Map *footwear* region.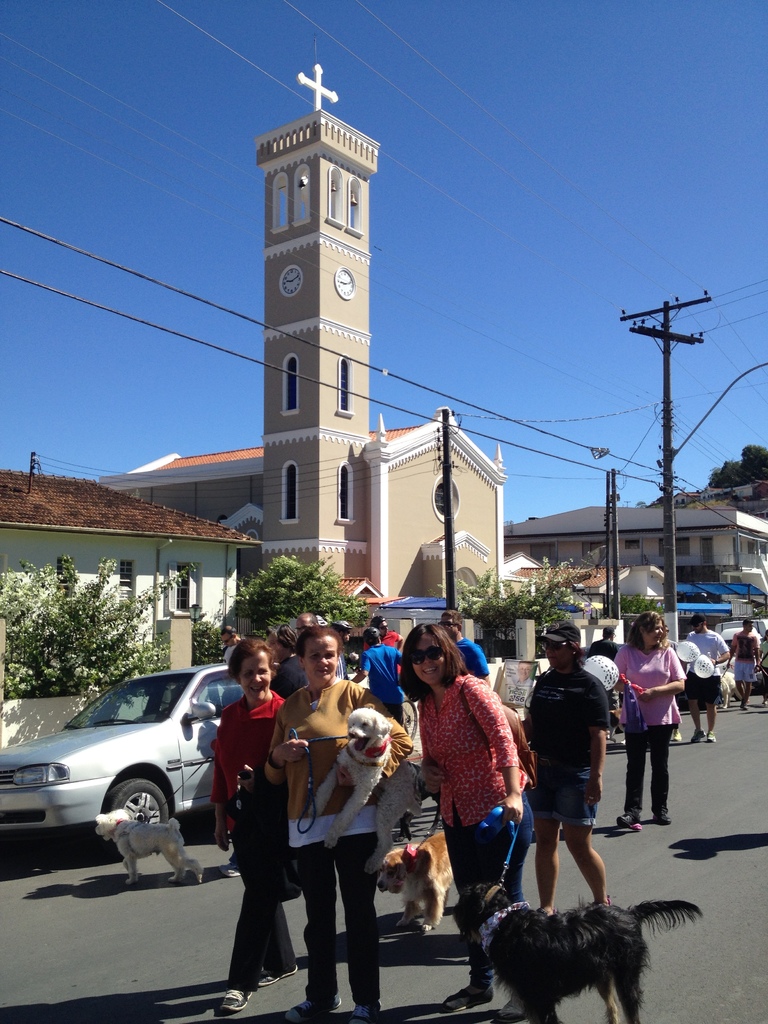
Mapped to rect(669, 728, 683, 742).
